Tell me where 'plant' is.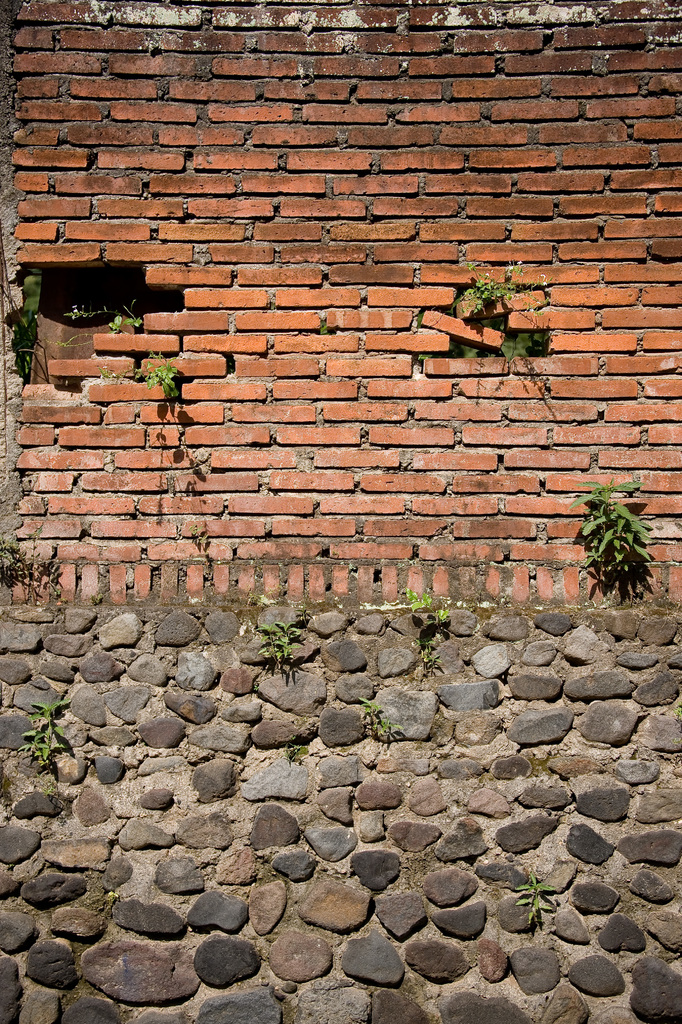
'plant' is at Rect(249, 605, 305, 689).
